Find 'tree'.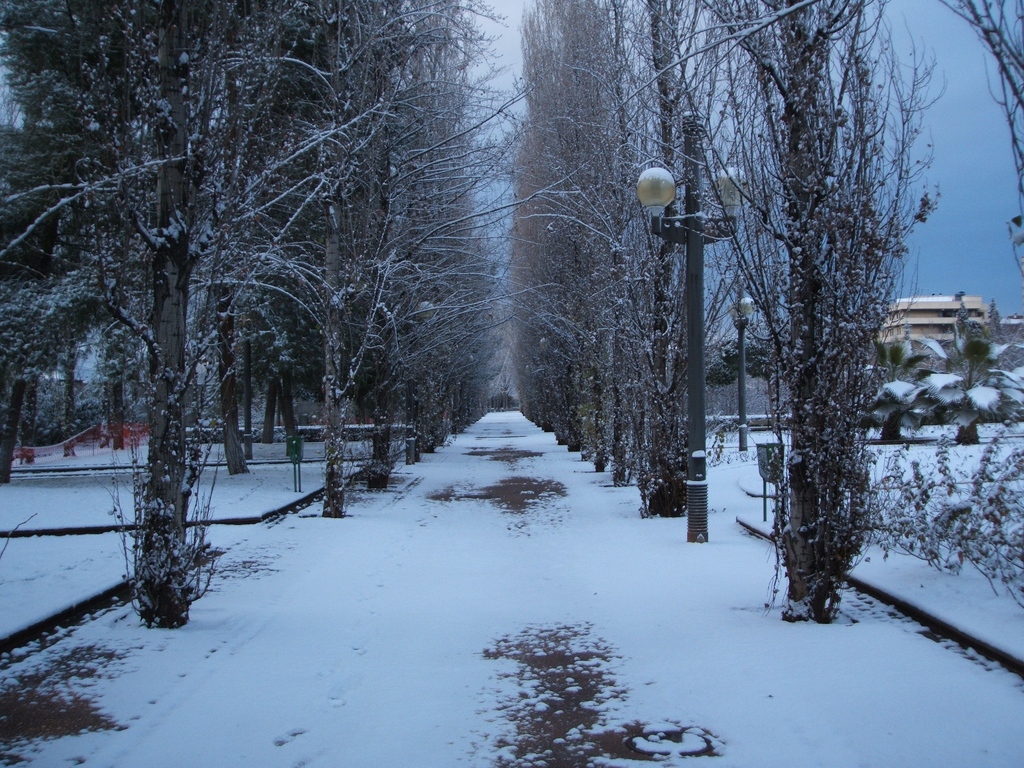
{"left": 0, "top": 1, "right": 168, "bottom": 487}.
